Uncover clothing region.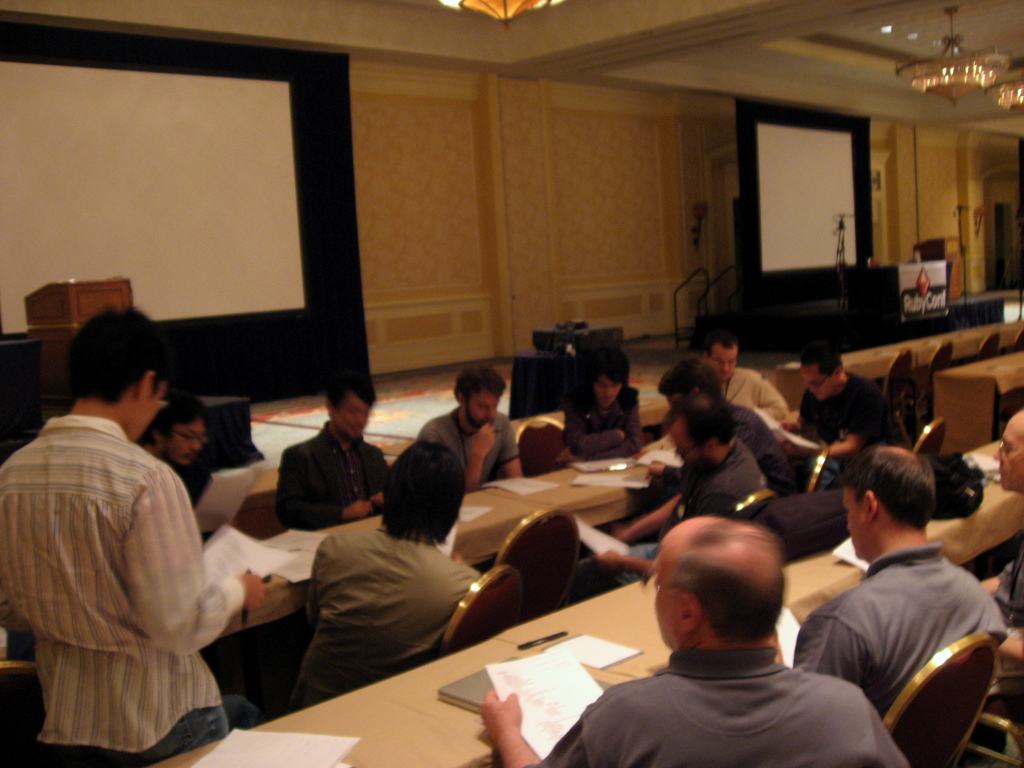
Uncovered: box=[794, 547, 1008, 710].
